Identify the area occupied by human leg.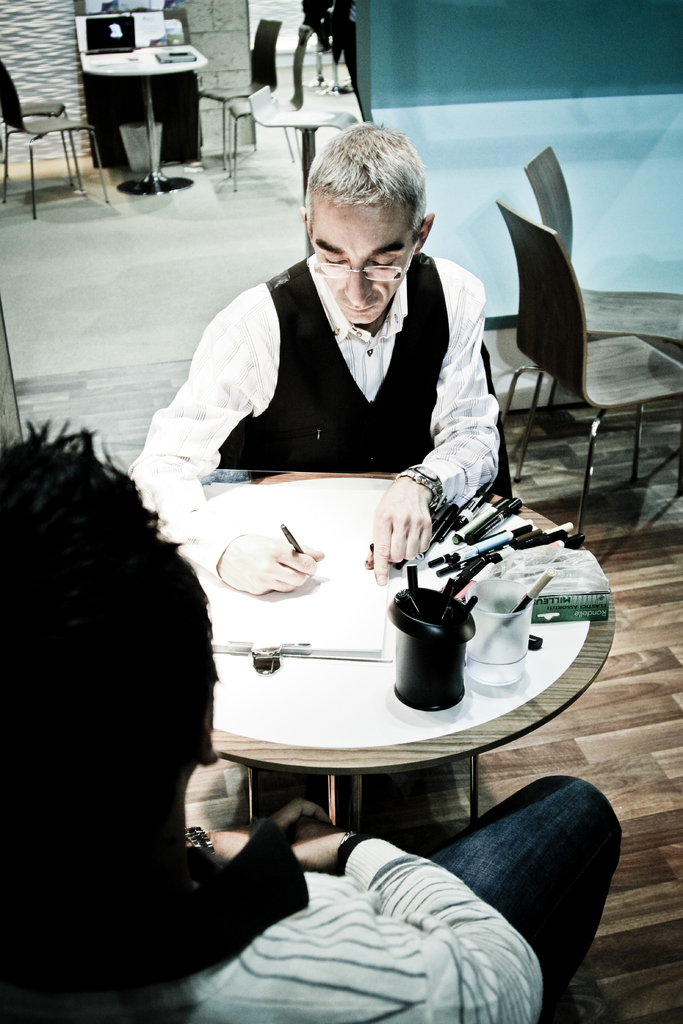
Area: pyautogui.locateOnScreen(427, 763, 636, 1002).
